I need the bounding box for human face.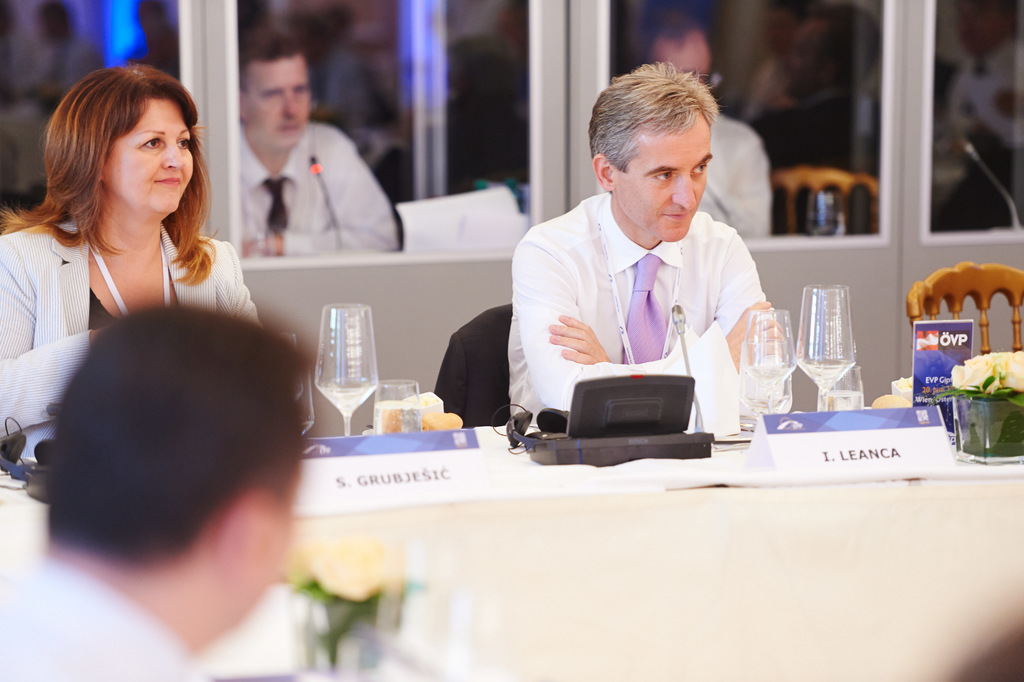
Here it is: (254,59,308,146).
